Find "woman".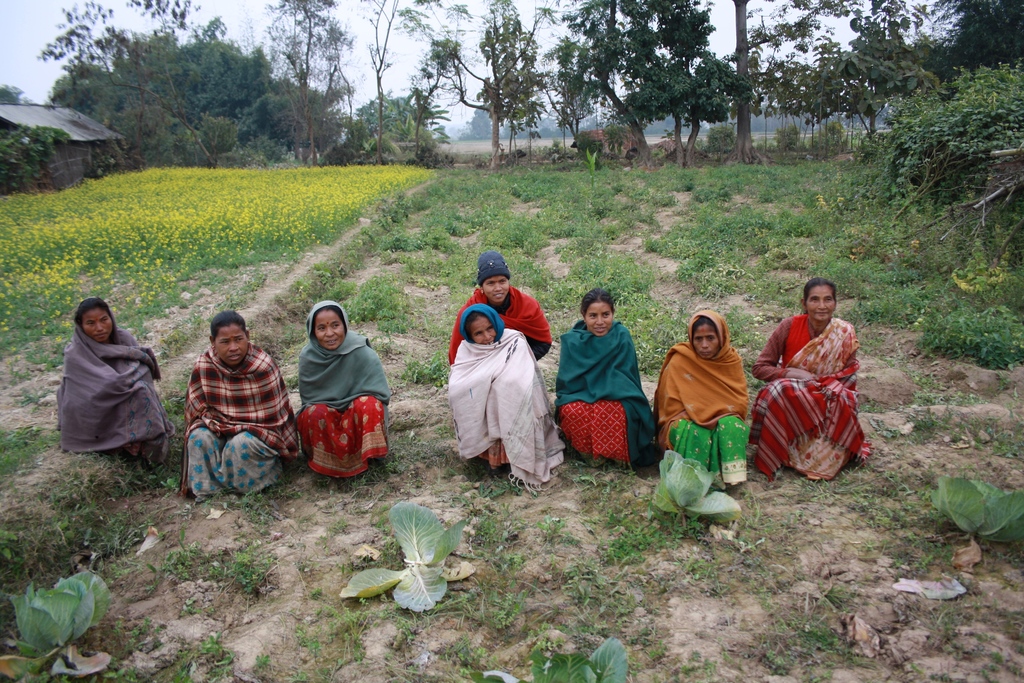
{"left": 539, "top": 284, "right": 651, "bottom": 486}.
